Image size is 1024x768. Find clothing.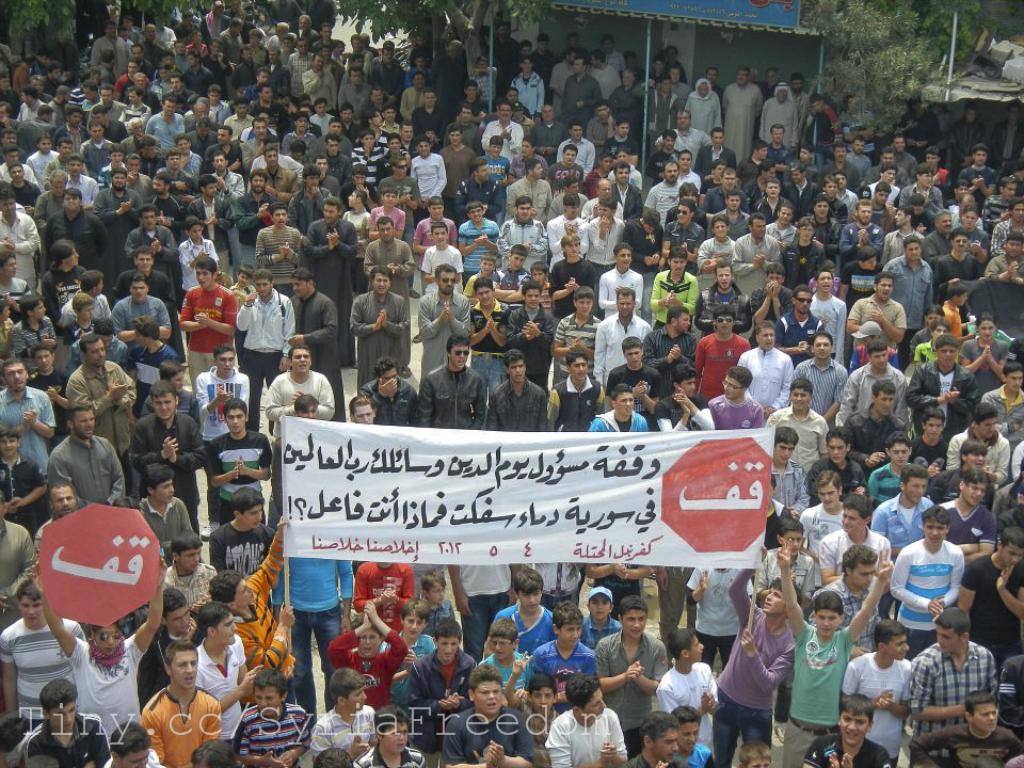
{"left": 850, "top": 155, "right": 870, "bottom": 176}.
